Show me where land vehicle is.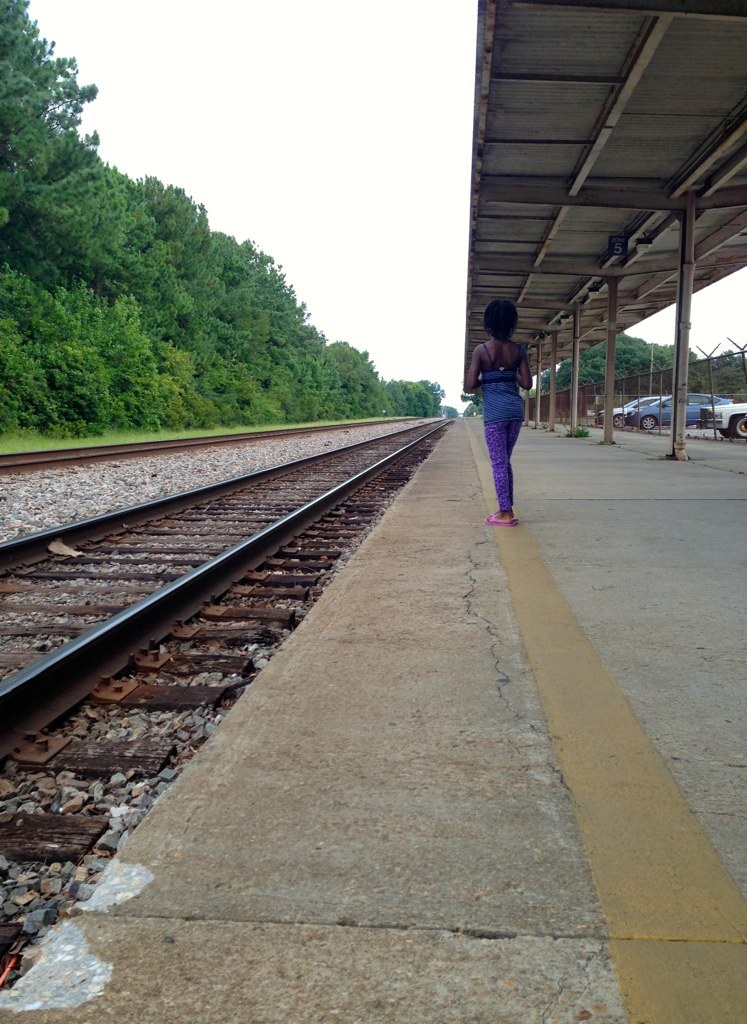
land vehicle is at {"left": 600, "top": 395, "right": 657, "bottom": 425}.
